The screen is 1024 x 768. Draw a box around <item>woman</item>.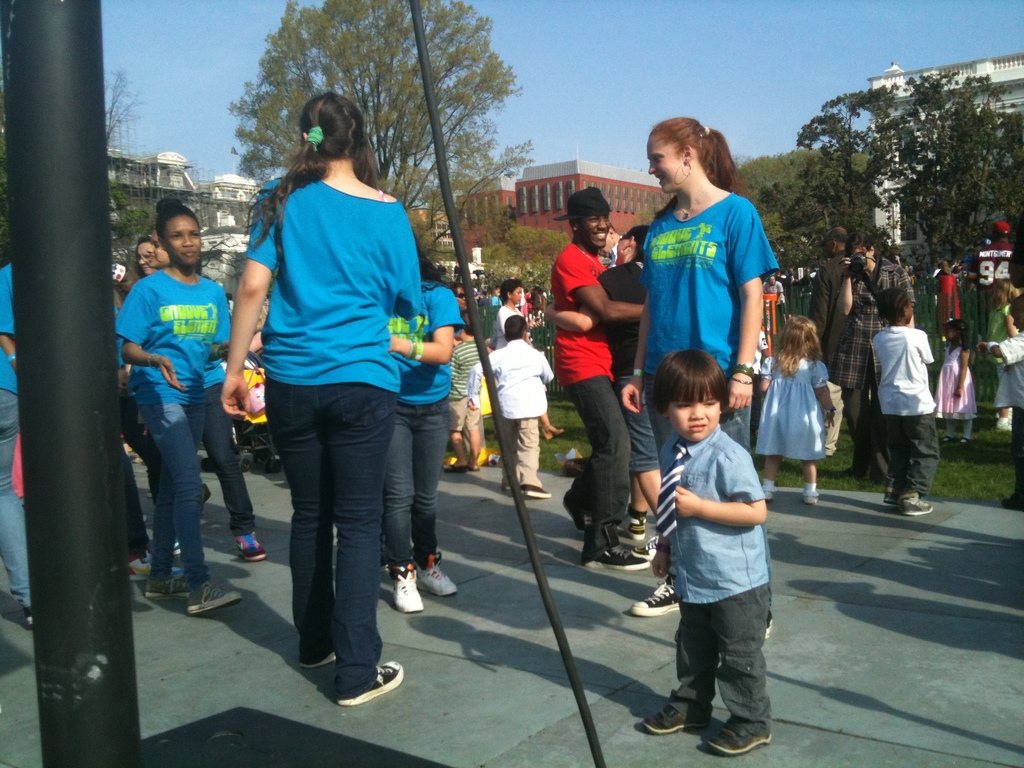
select_region(534, 227, 657, 558).
